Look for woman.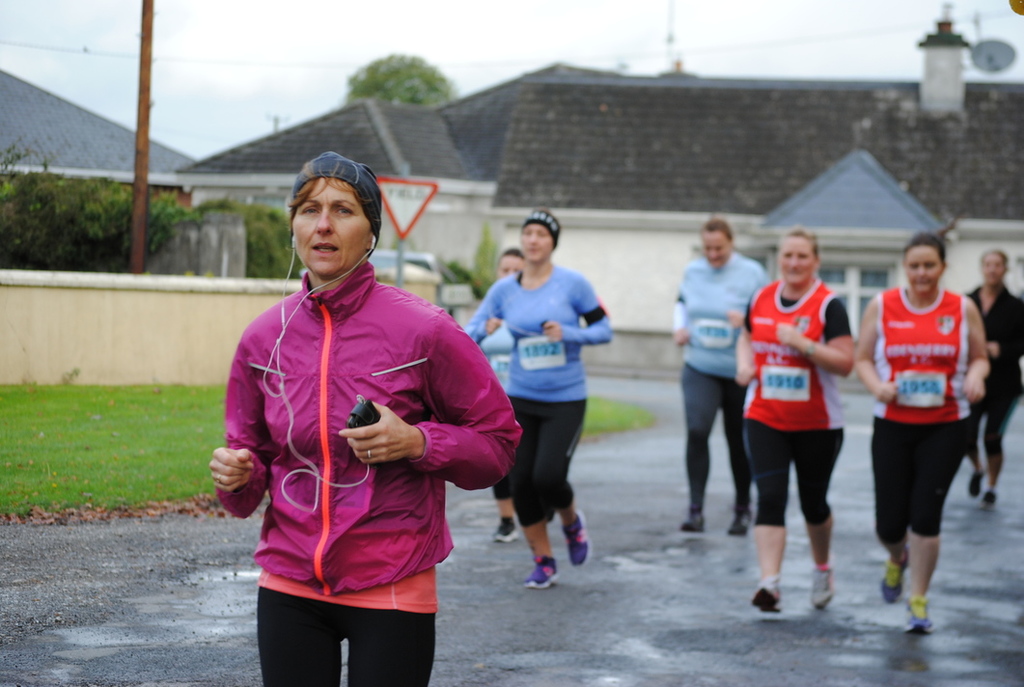
Found: (962,251,1023,507).
